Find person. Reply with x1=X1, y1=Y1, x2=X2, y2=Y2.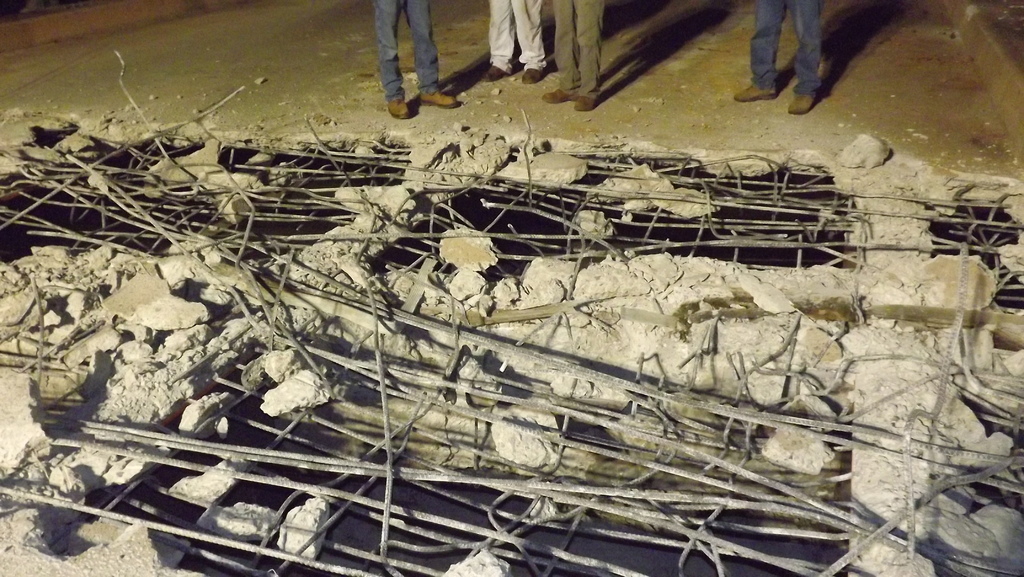
x1=482, y1=1, x2=546, y2=83.
